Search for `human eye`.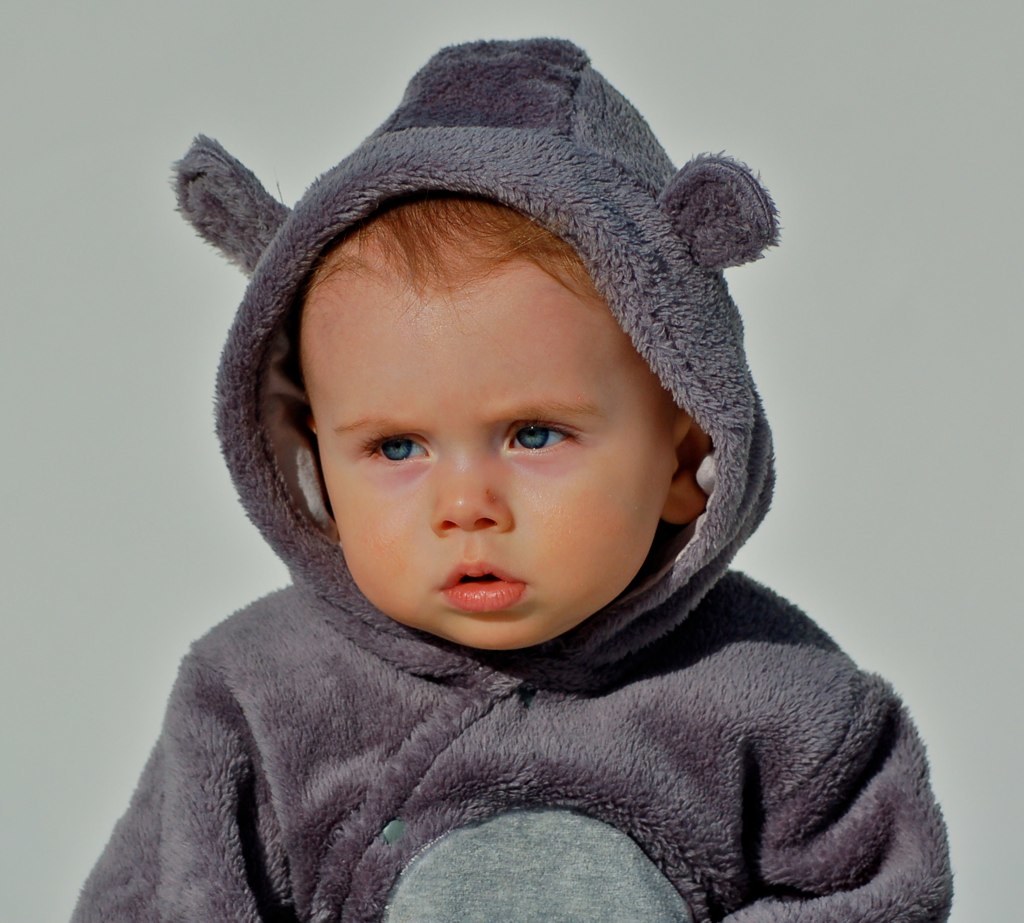
Found at (360, 429, 433, 466).
